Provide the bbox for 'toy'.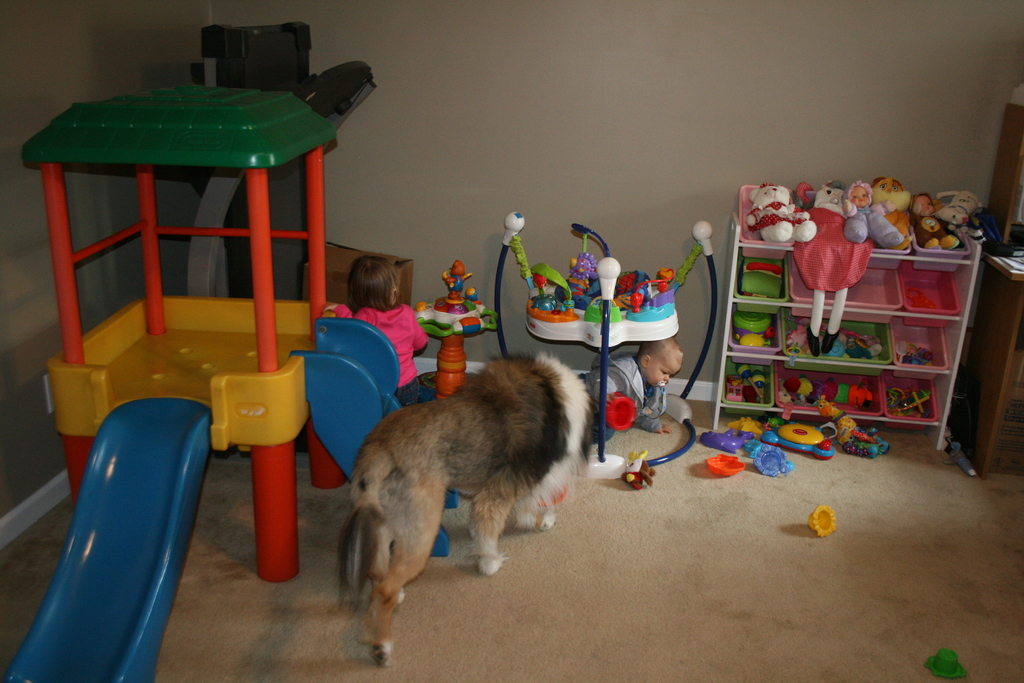
pyautogui.locateOnScreen(872, 178, 913, 247).
